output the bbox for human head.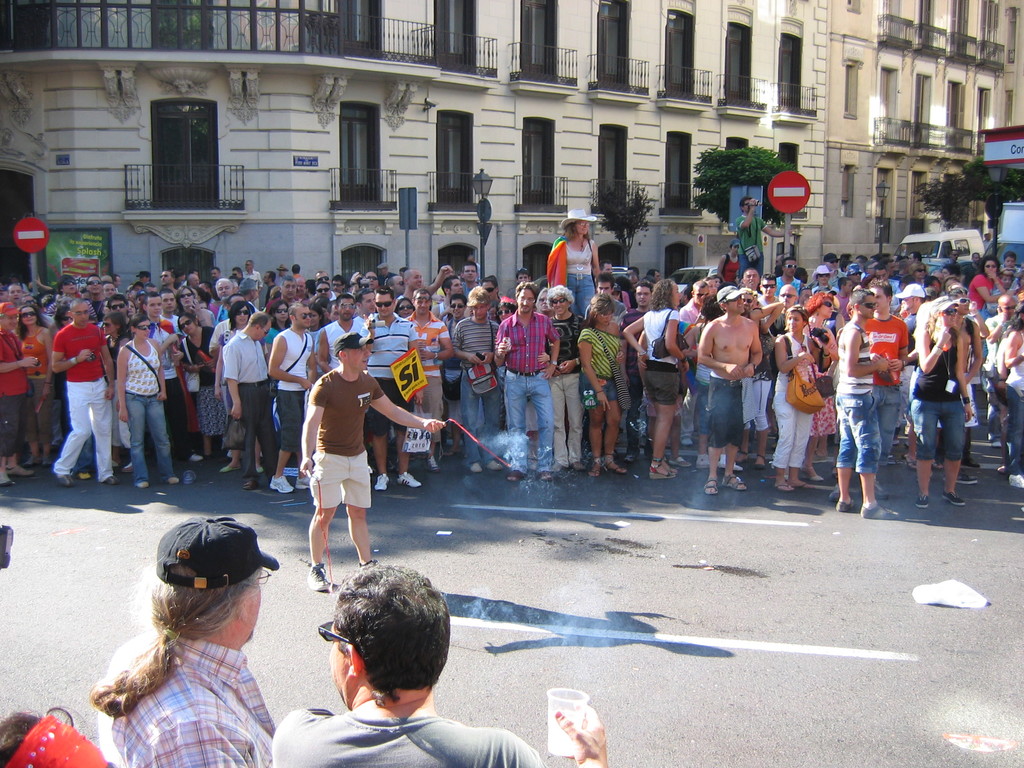
x1=593, y1=273, x2=614, y2=298.
